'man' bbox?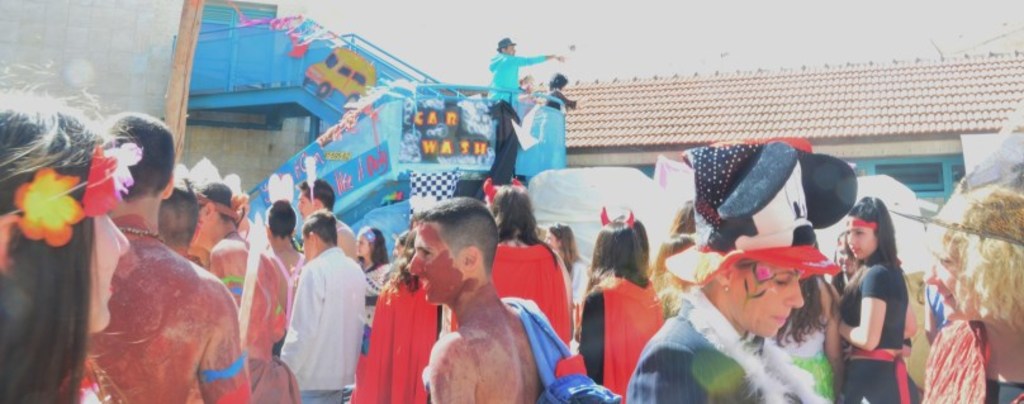
195,177,284,356
